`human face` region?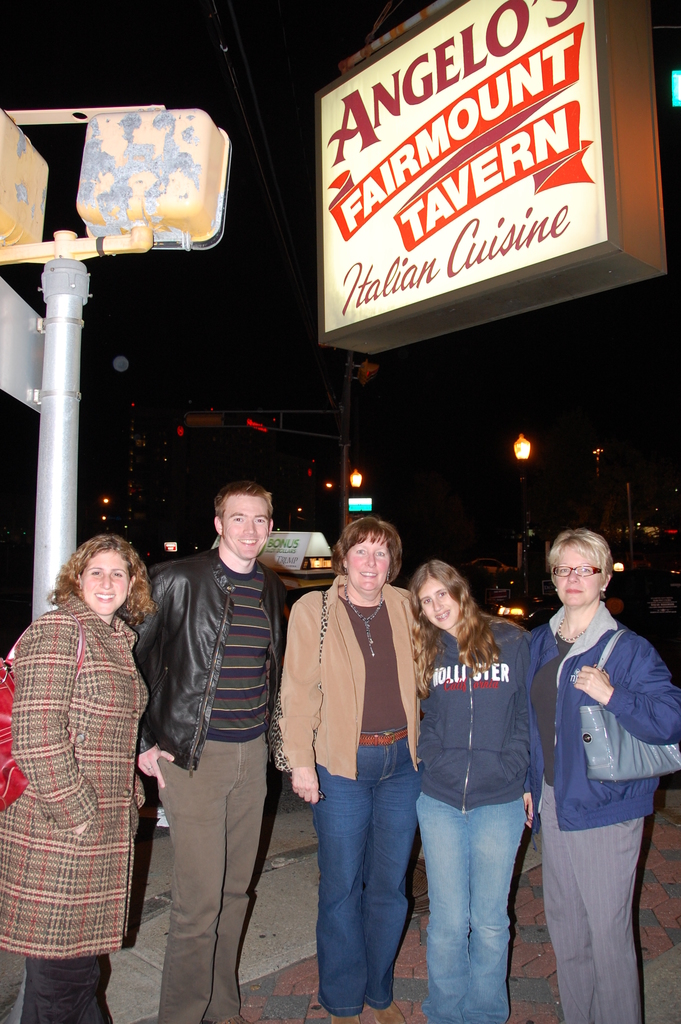
(349,540,389,593)
